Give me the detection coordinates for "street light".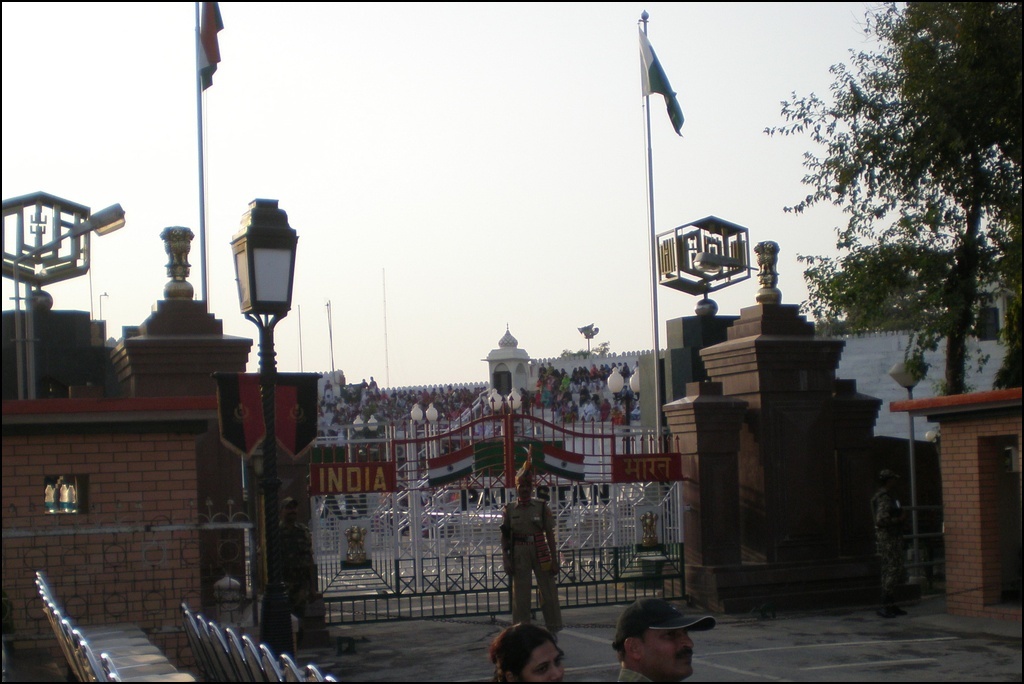
608, 371, 645, 508.
